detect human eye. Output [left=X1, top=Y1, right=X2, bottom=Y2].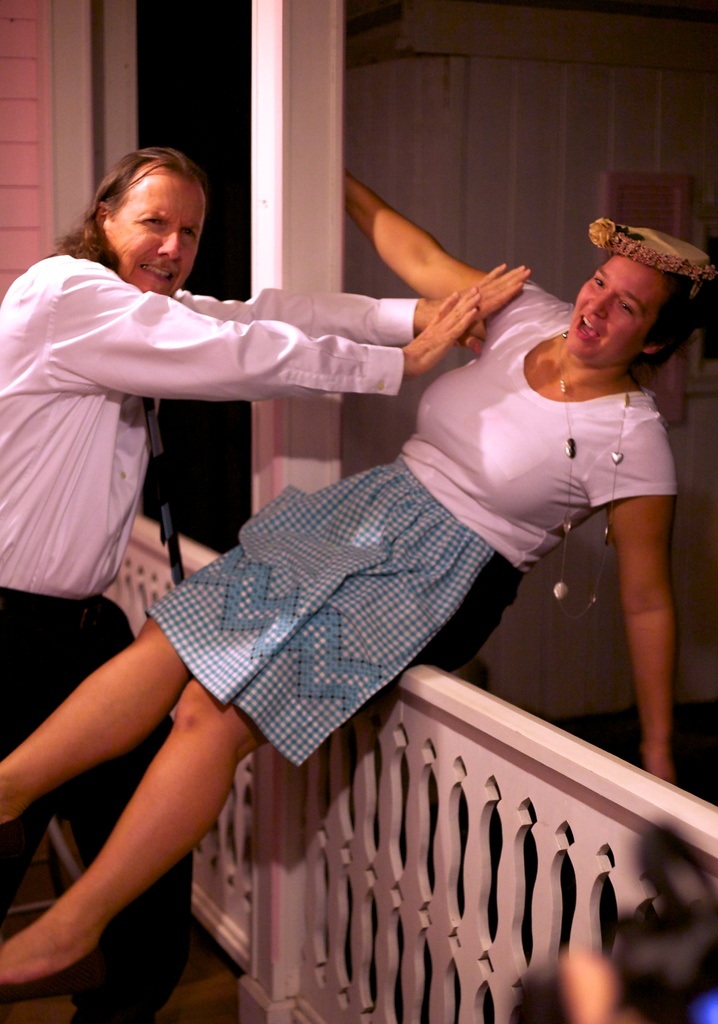
[left=593, top=277, right=605, bottom=294].
